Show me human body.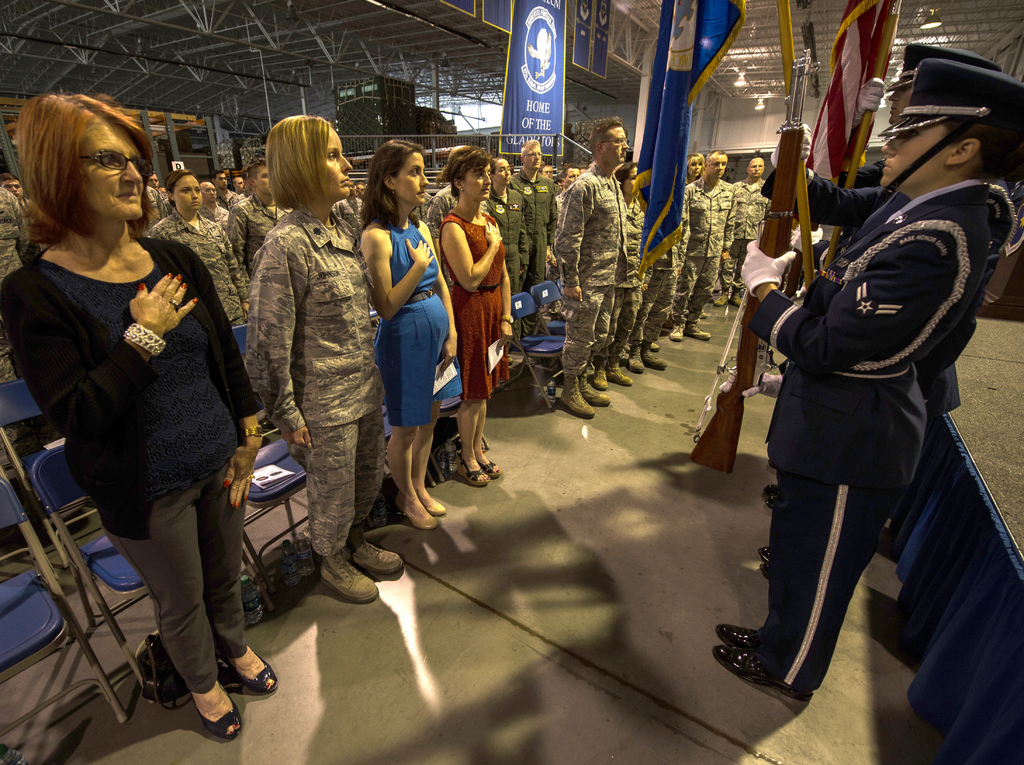
human body is here: (735,53,1023,706).
